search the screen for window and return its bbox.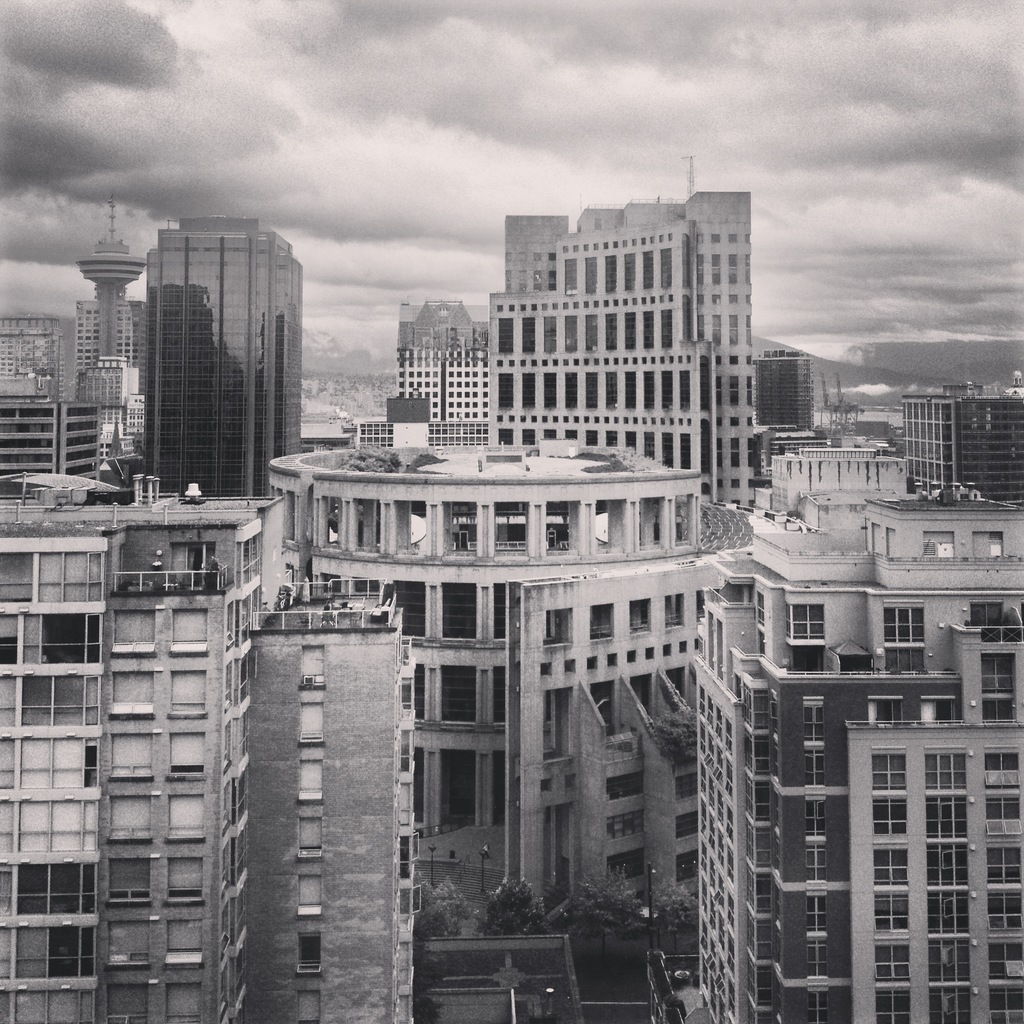
Found: bbox=(440, 659, 484, 713).
